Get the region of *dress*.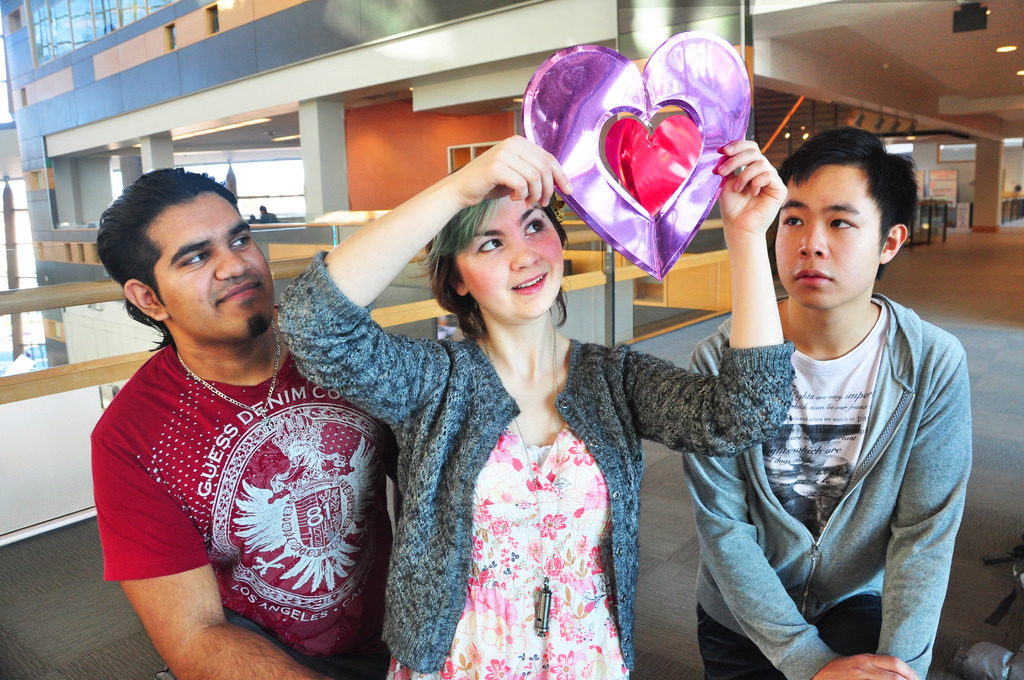
(385, 423, 627, 679).
